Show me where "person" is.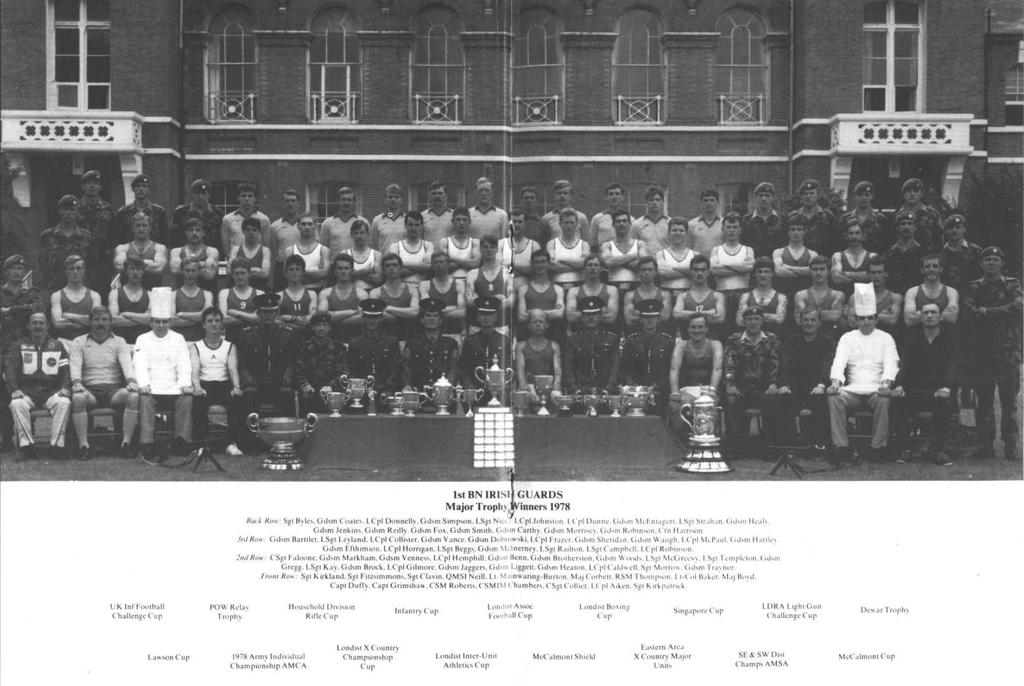
"person" is at 320, 184, 366, 266.
